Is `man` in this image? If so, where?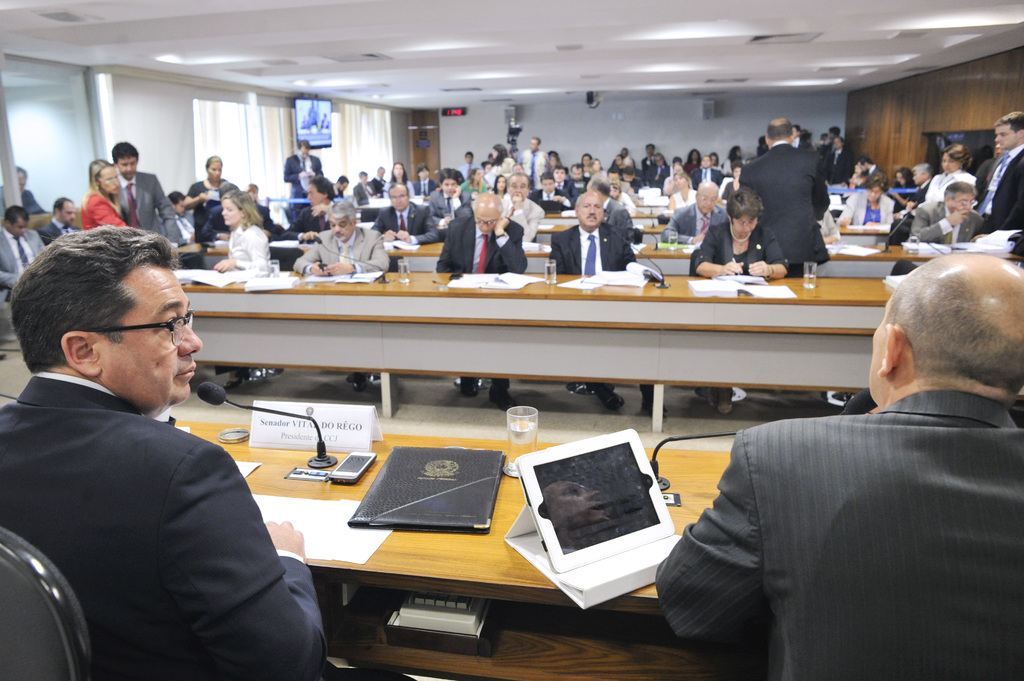
Yes, at <bbox>428, 166, 472, 220</bbox>.
